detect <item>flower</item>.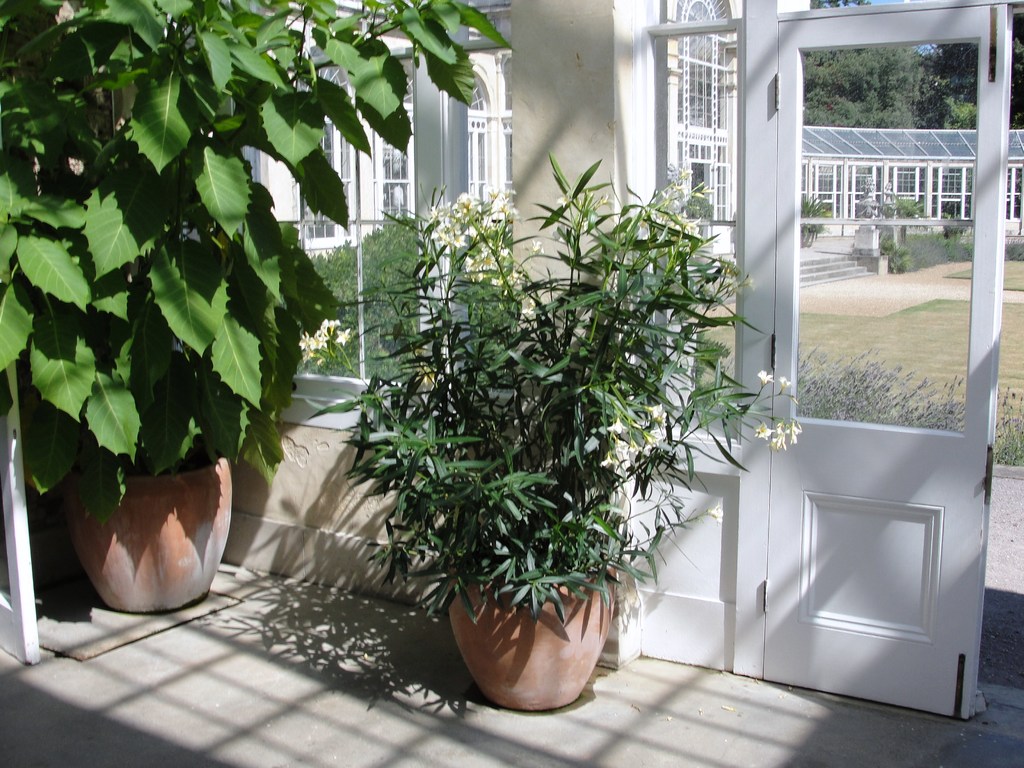
Detected at <bbox>625, 437, 643, 456</bbox>.
